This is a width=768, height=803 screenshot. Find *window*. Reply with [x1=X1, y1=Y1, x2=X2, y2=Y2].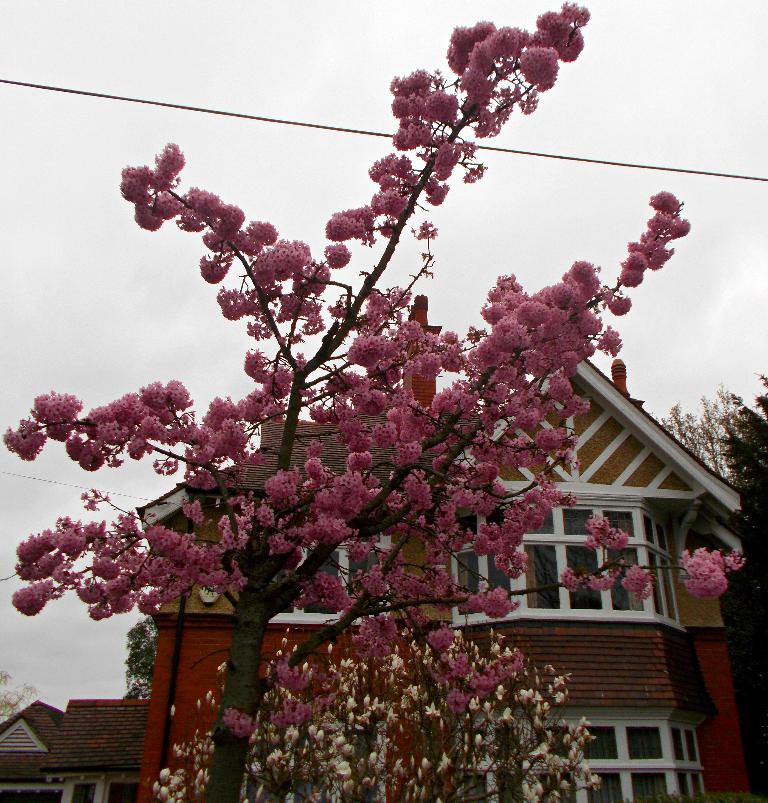
[x1=475, y1=715, x2=713, y2=802].
